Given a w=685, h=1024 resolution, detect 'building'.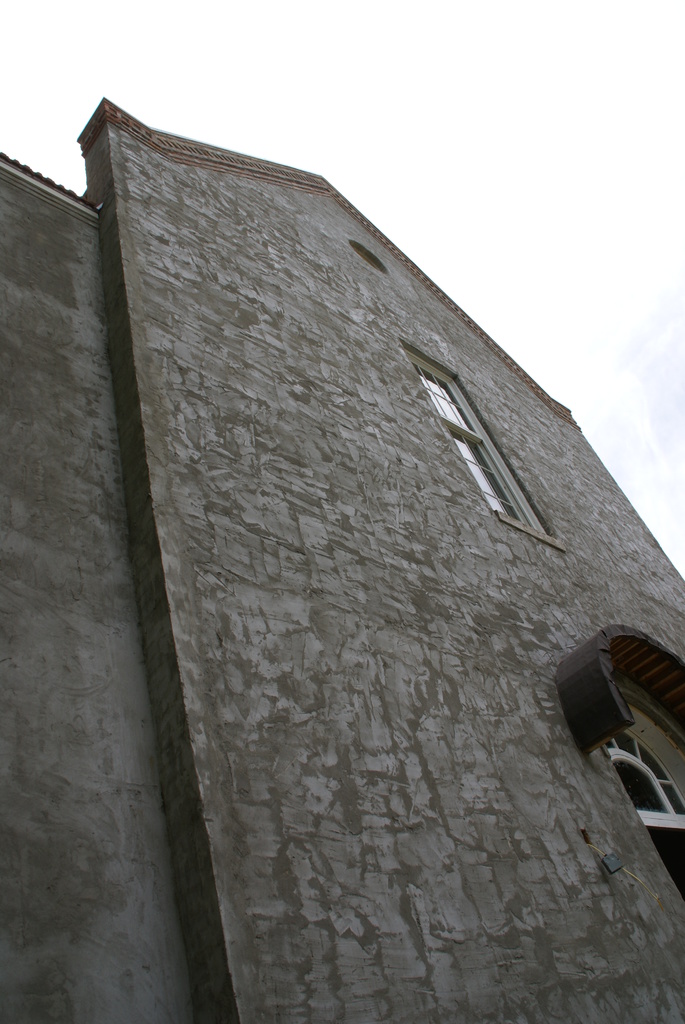
crop(0, 89, 684, 1023).
